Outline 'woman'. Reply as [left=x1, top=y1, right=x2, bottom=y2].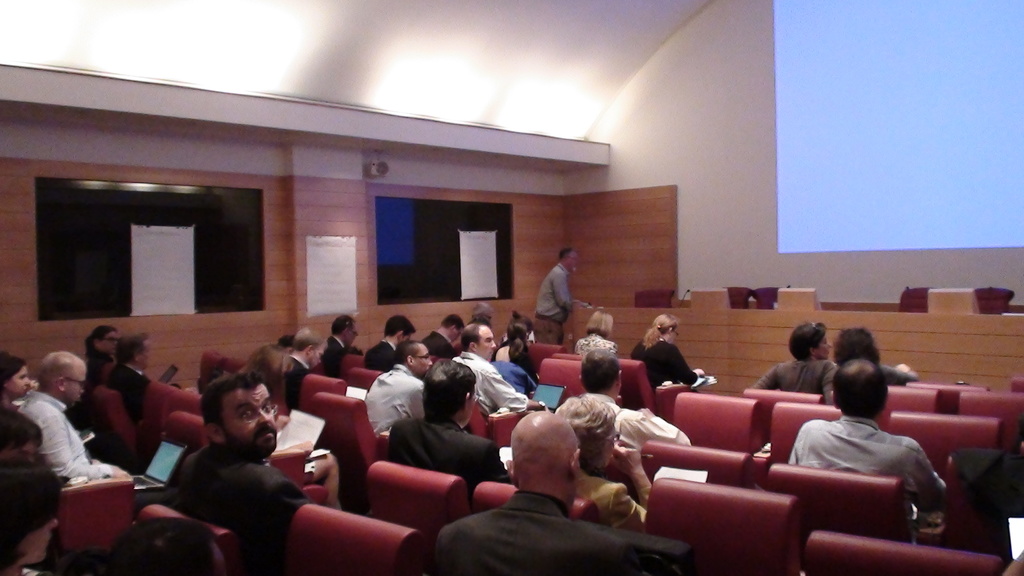
[left=491, top=310, right=535, bottom=363].
